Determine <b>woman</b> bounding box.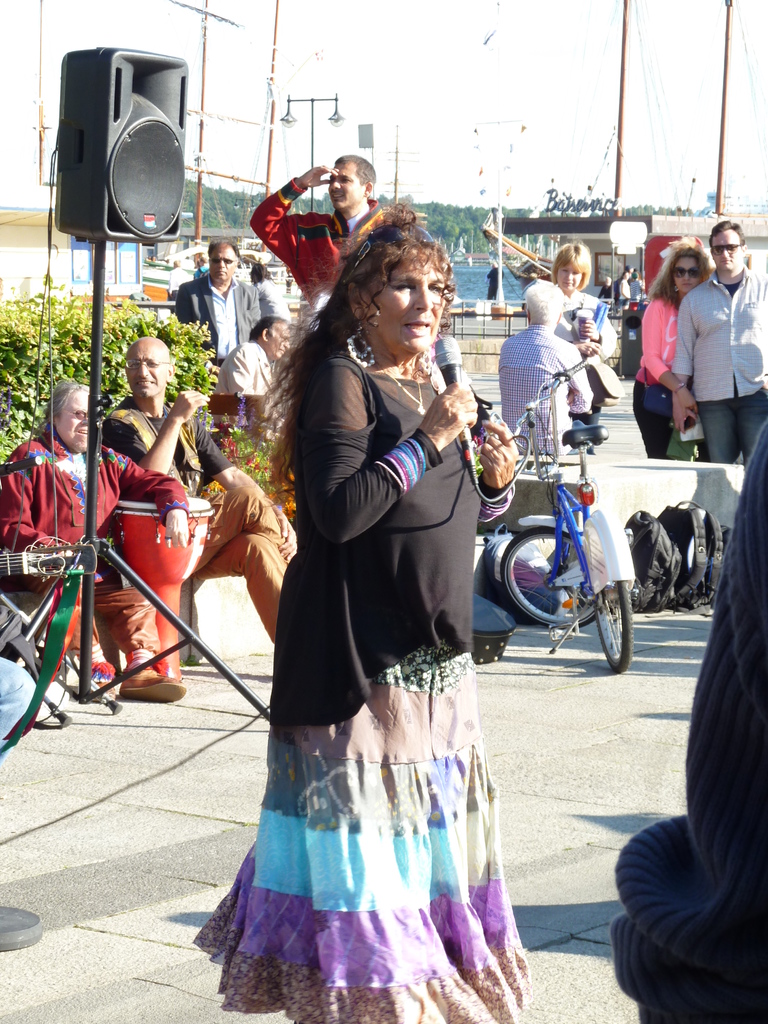
Determined: (left=549, top=243, right=609, bottom=358).
